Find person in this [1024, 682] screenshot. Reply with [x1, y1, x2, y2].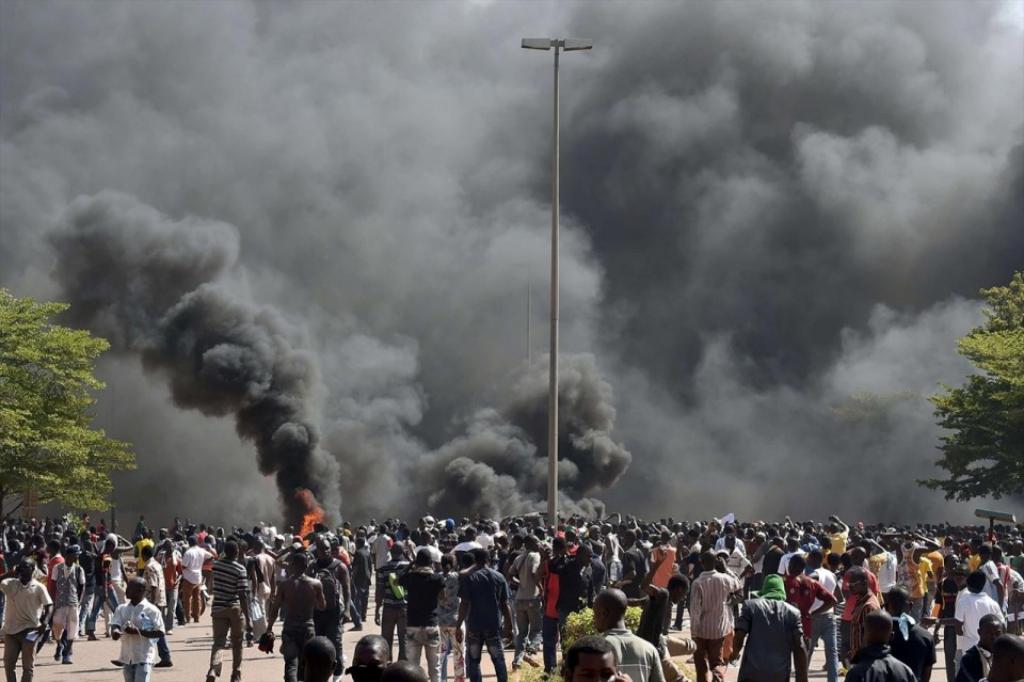
[977, 633, 1023, 681].
